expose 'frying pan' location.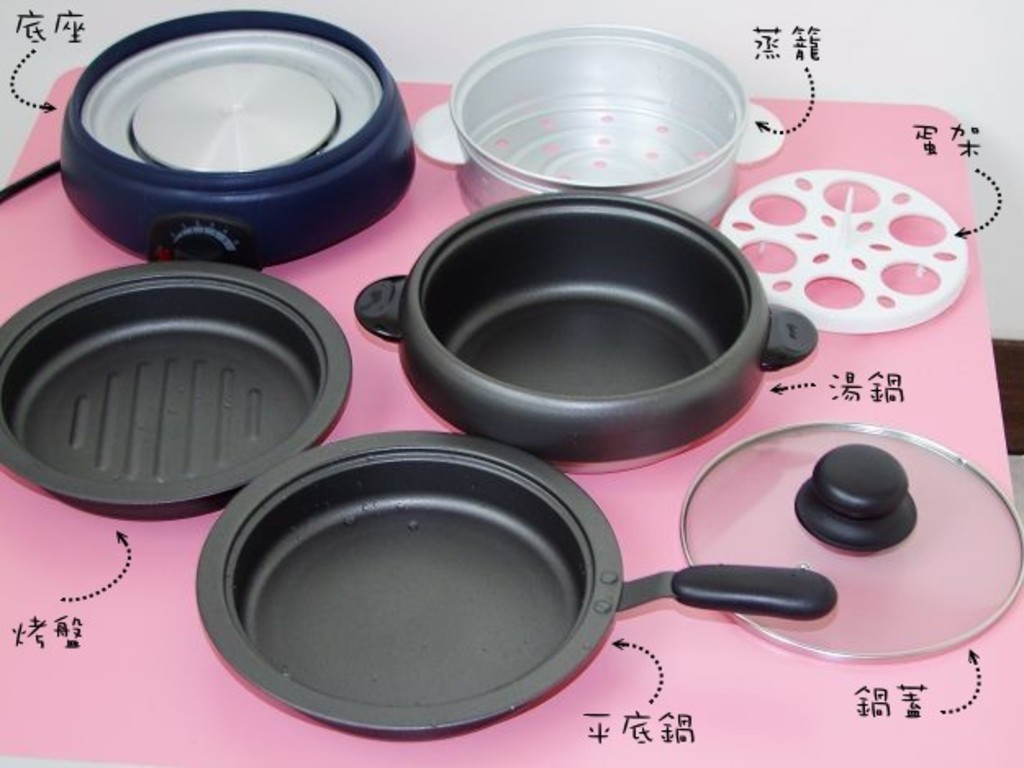
Exposed at [203, 426, 834, 732].
